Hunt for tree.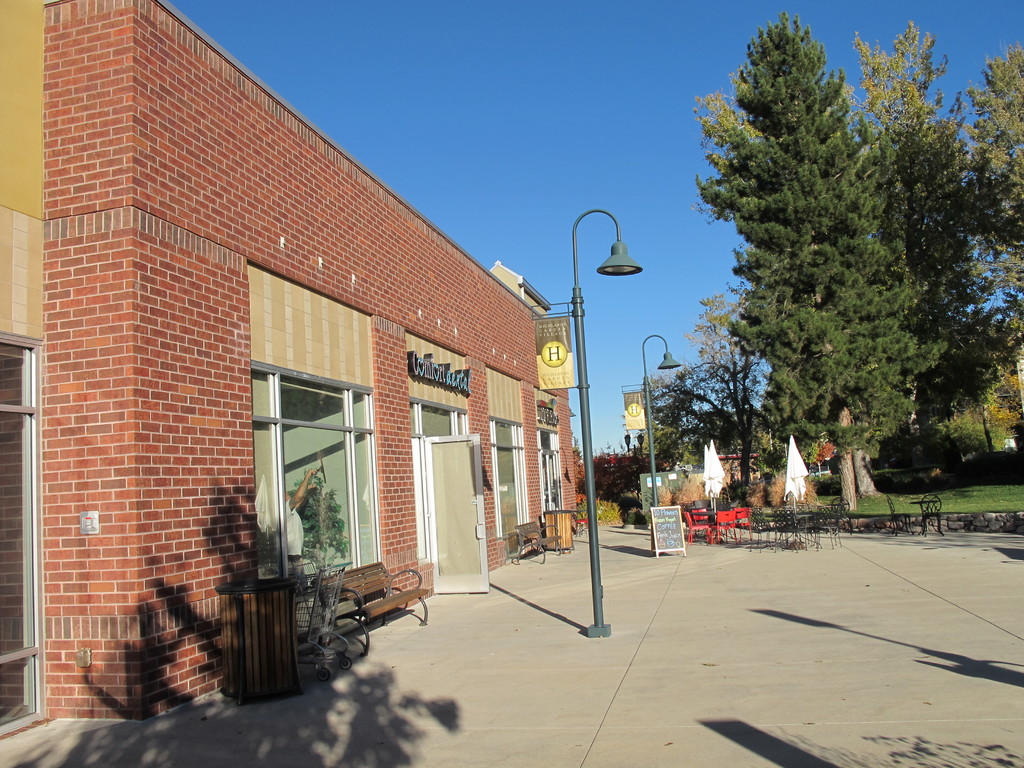
Hunted down at x1=572 y1=442 x2=609 y2=497.
